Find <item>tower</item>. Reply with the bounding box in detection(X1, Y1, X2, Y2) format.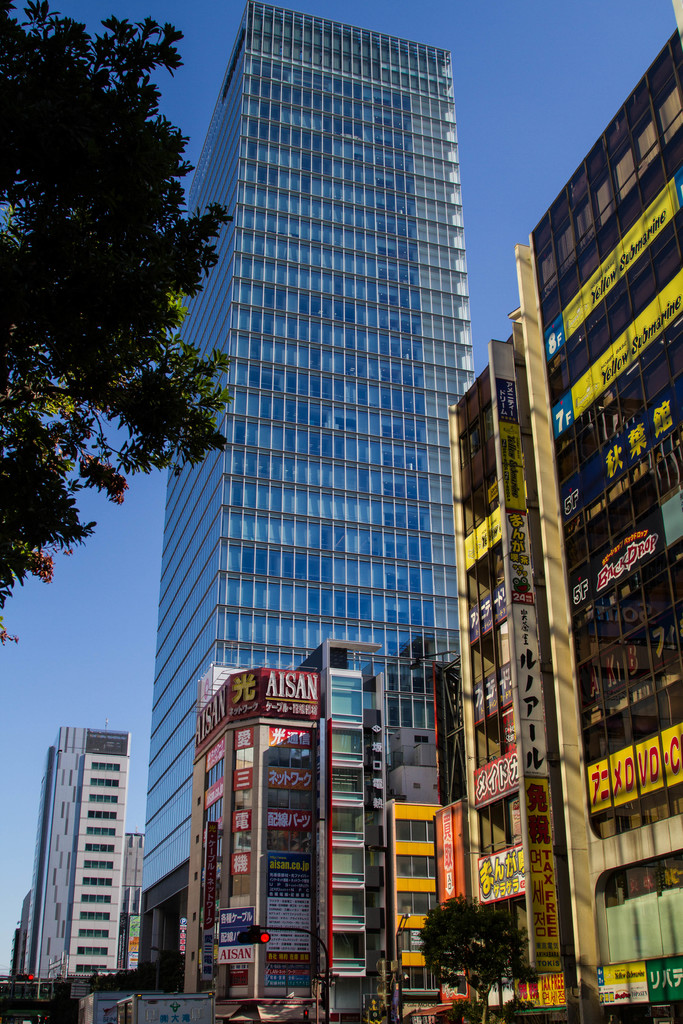
detection(32, 727, 127, 977).
